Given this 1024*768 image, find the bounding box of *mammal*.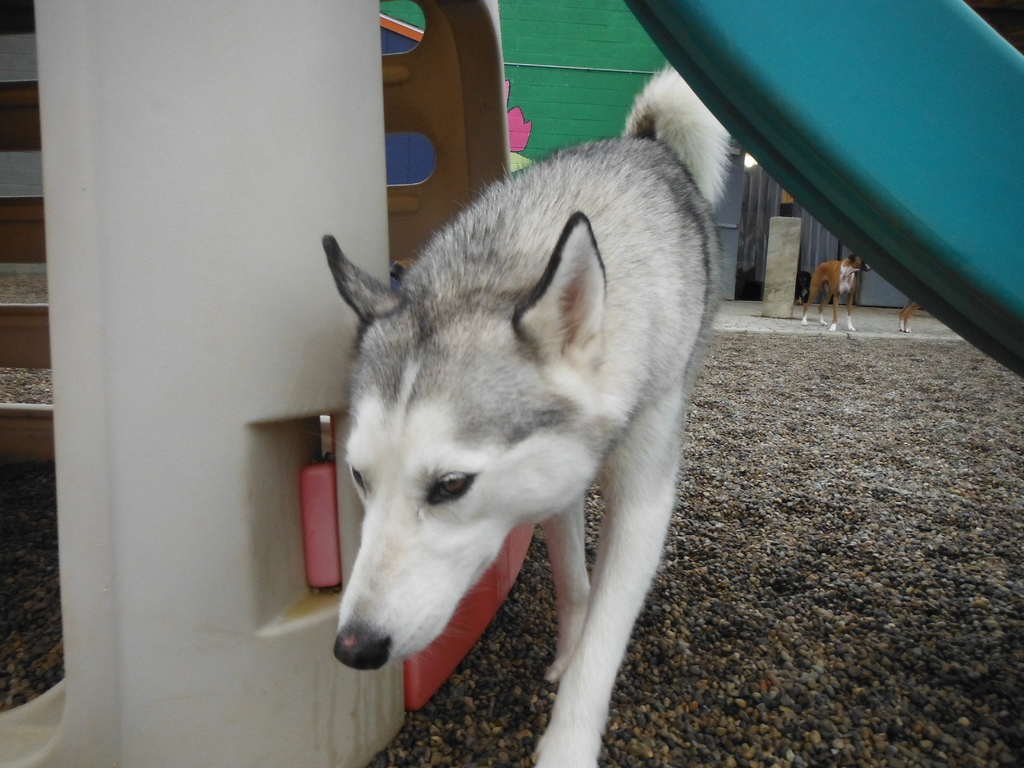
[799, 249, 857, 332].
